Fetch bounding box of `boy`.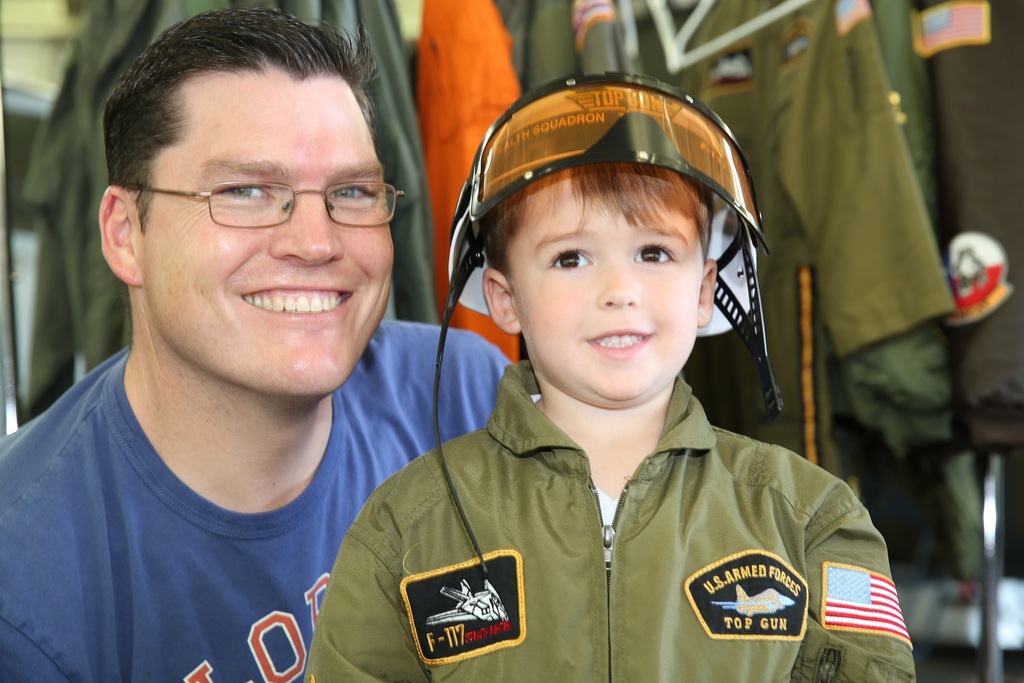
Bbox: x1=301 y1=61 x2=916 y2=680.
